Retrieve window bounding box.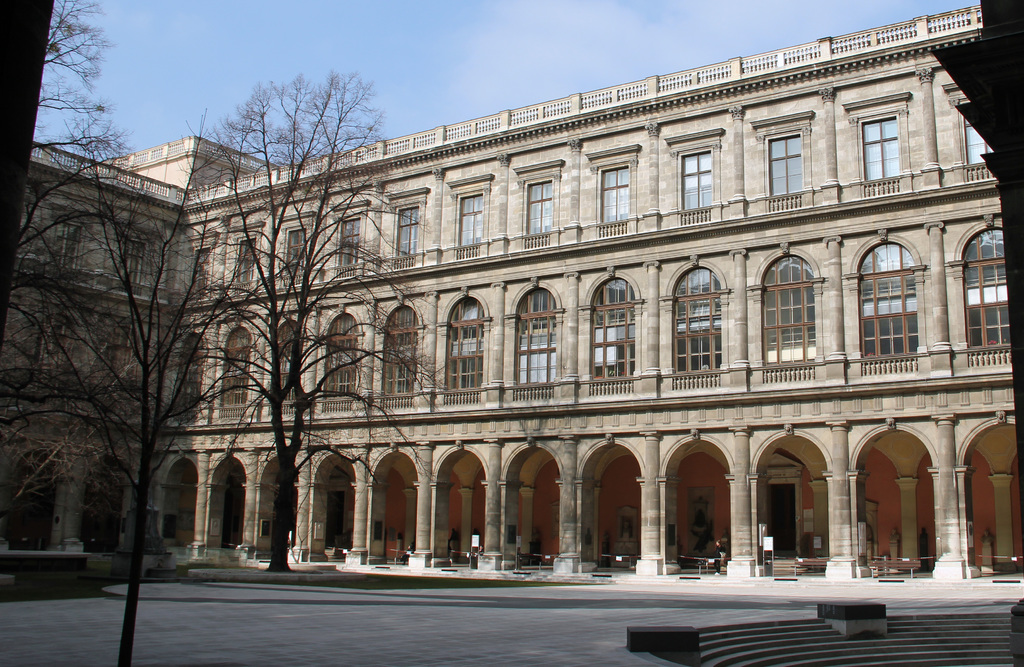
Bounding box: region(102, 329, 140, 407).
